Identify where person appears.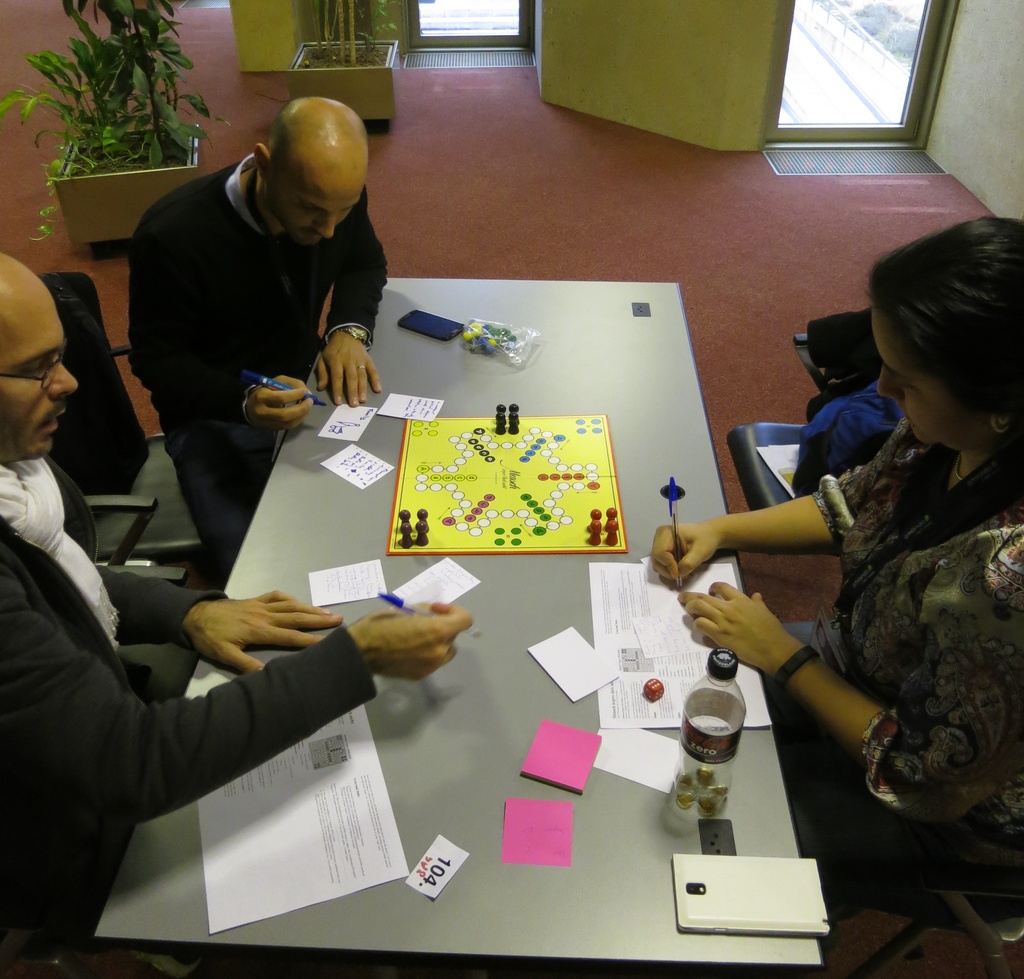
Appears at x1=0, y1=239, x2=465, y2=974.
